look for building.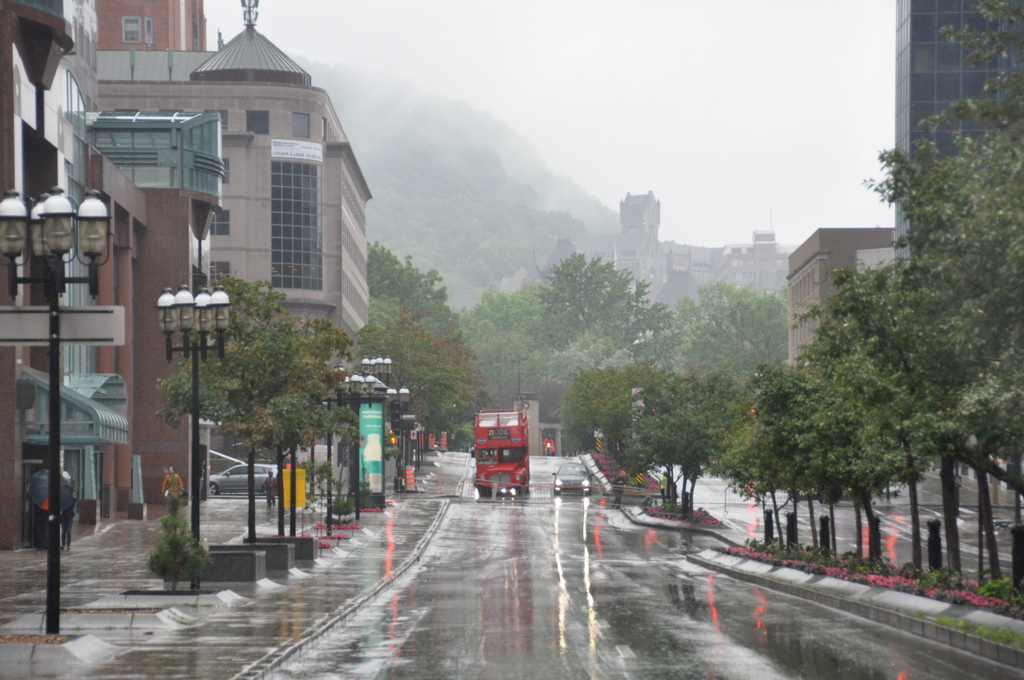
Found: {"left": 95, "top": 1, "right": 379, "bottom": 362}.
